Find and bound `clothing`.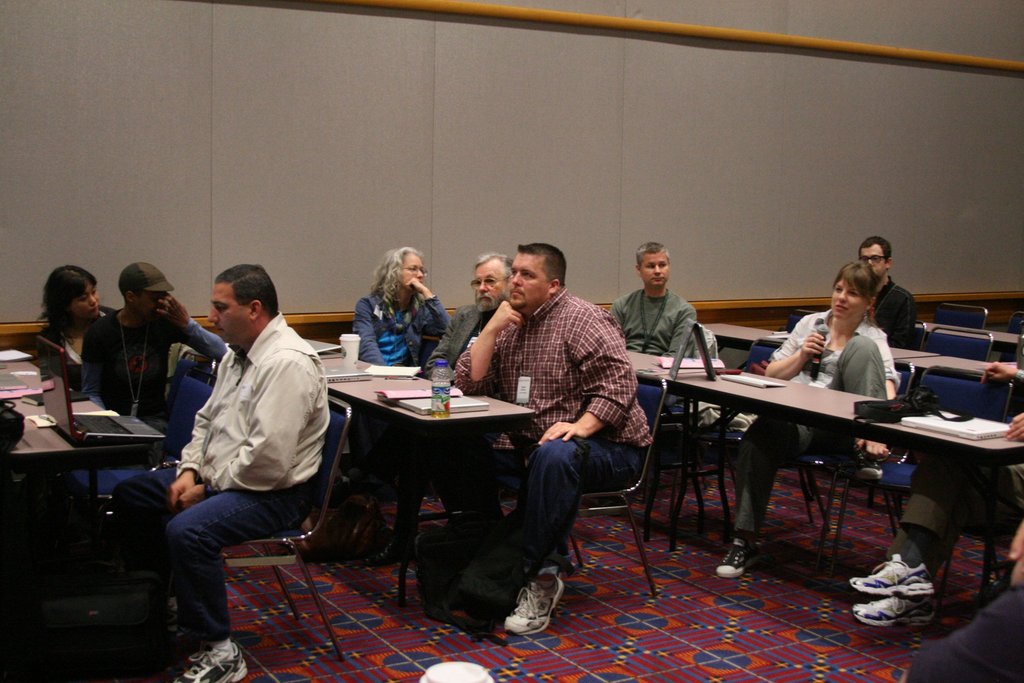
Bound: left=425, top=302, right=499, bottom=379.
